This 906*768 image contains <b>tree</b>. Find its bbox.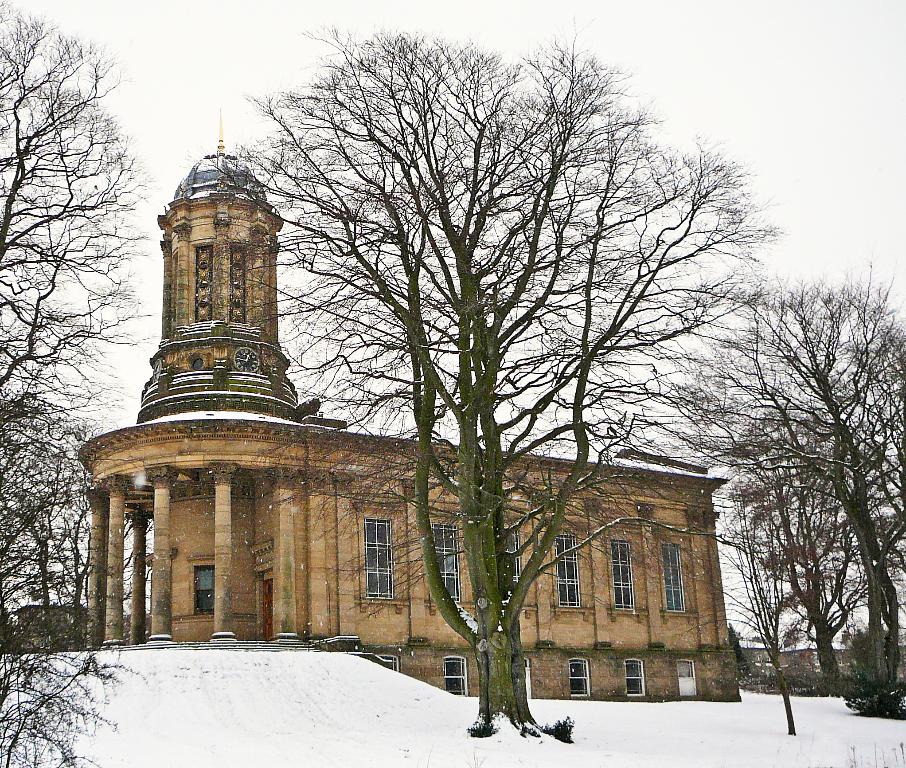
bbox(197, 9, 779, 742).
